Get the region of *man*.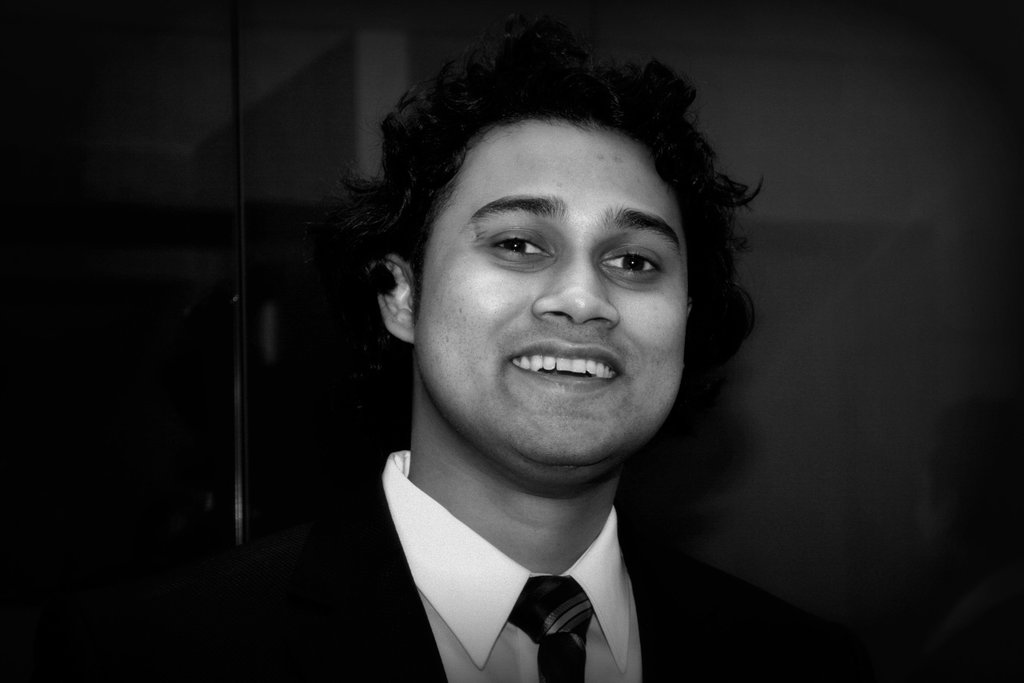
select_region(250, 48, 849, 682).
